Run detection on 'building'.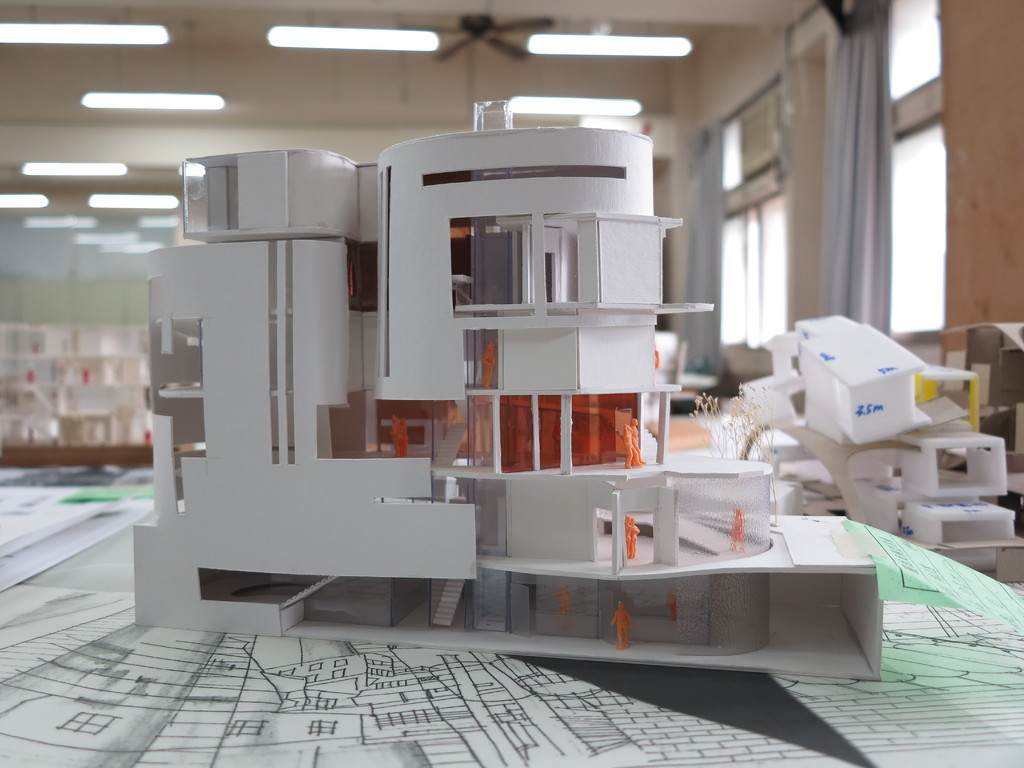
Result: [0, 0, 1023, 767].
